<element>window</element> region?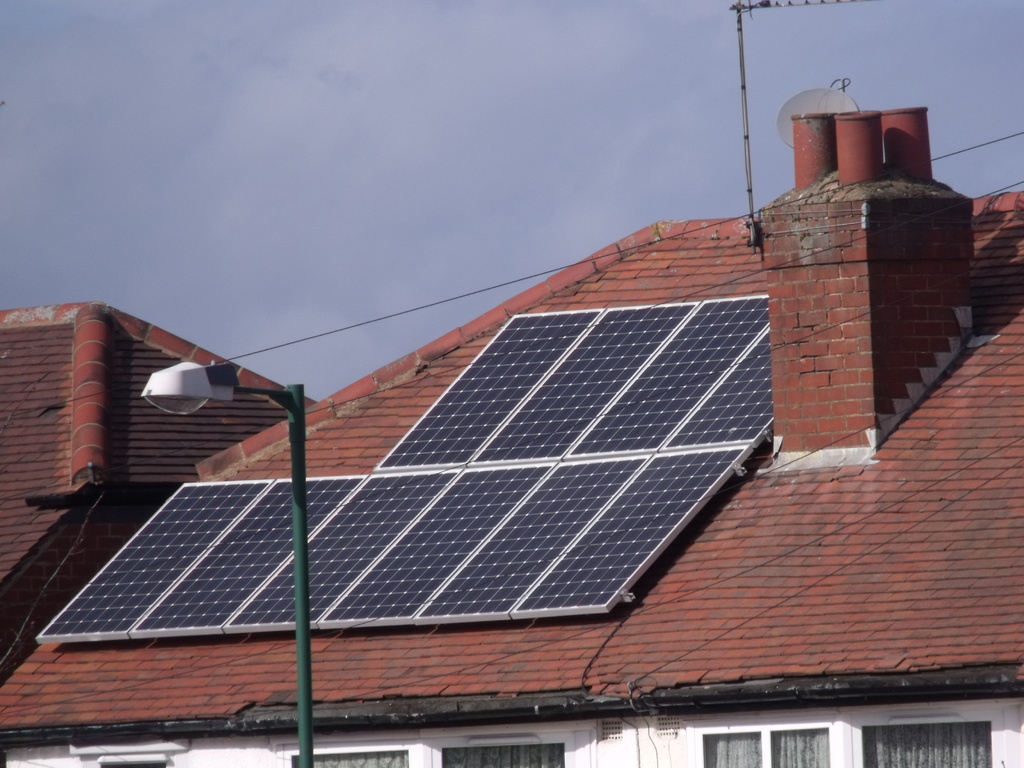
(847,710,999,767)
